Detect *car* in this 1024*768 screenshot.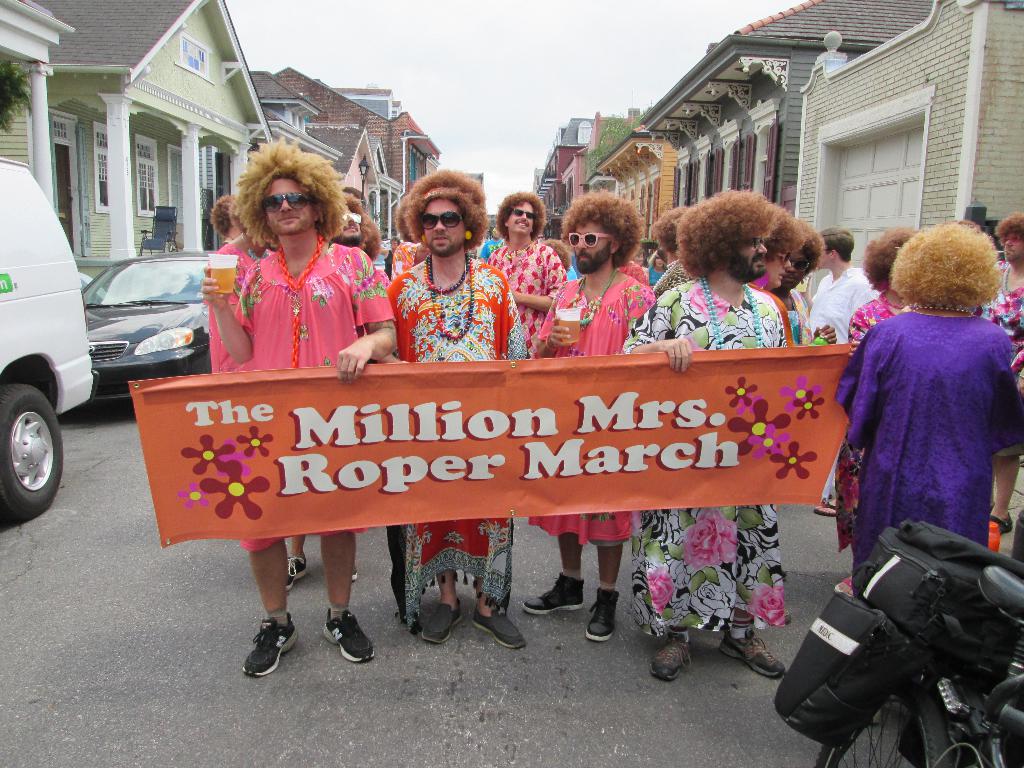
Detection: x1=92 y1=246 x2=211 y2=405.
